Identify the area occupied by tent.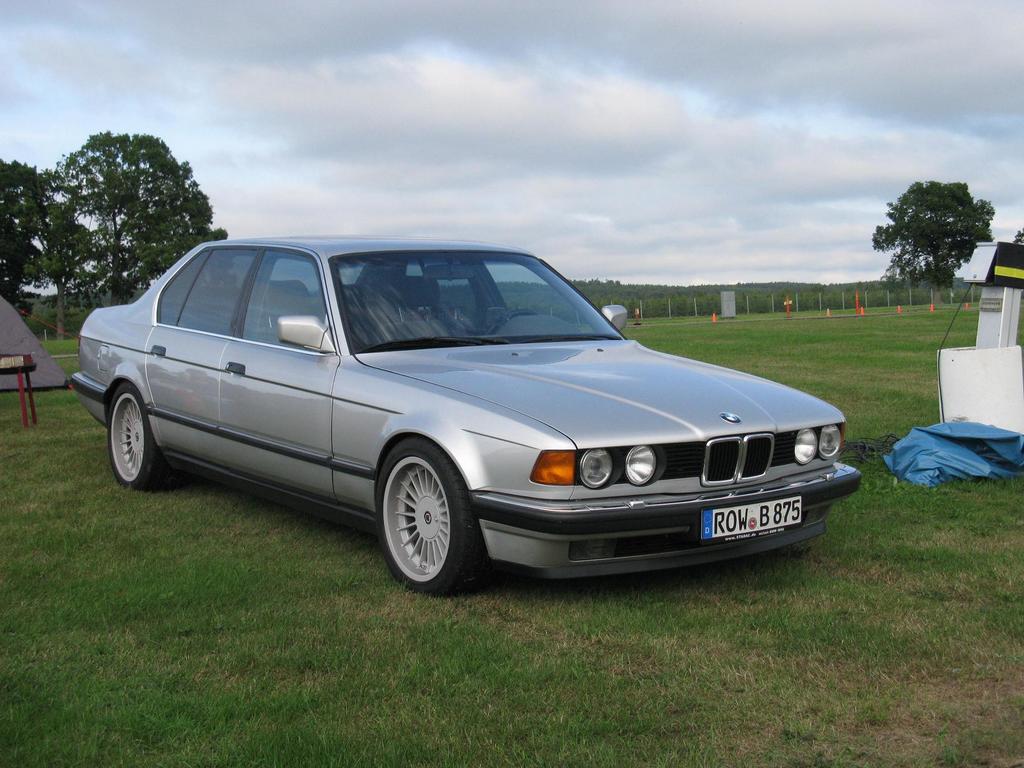
Area: (x1=0, y1=286, x2=76, y2=391).
